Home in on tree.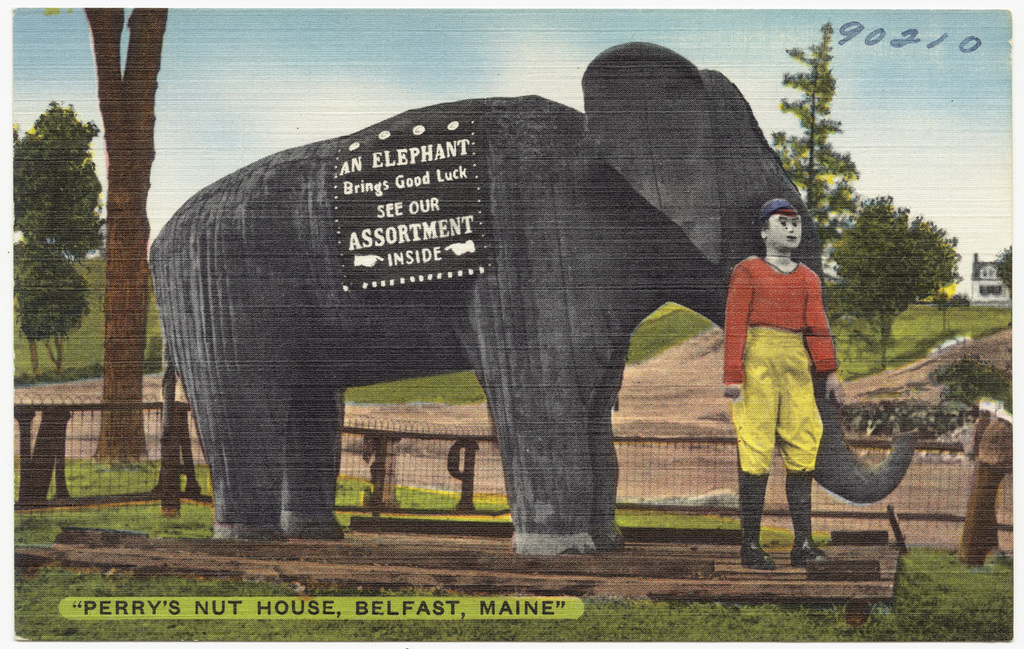
Homed in at select_region(34, 0, 169, 470).
